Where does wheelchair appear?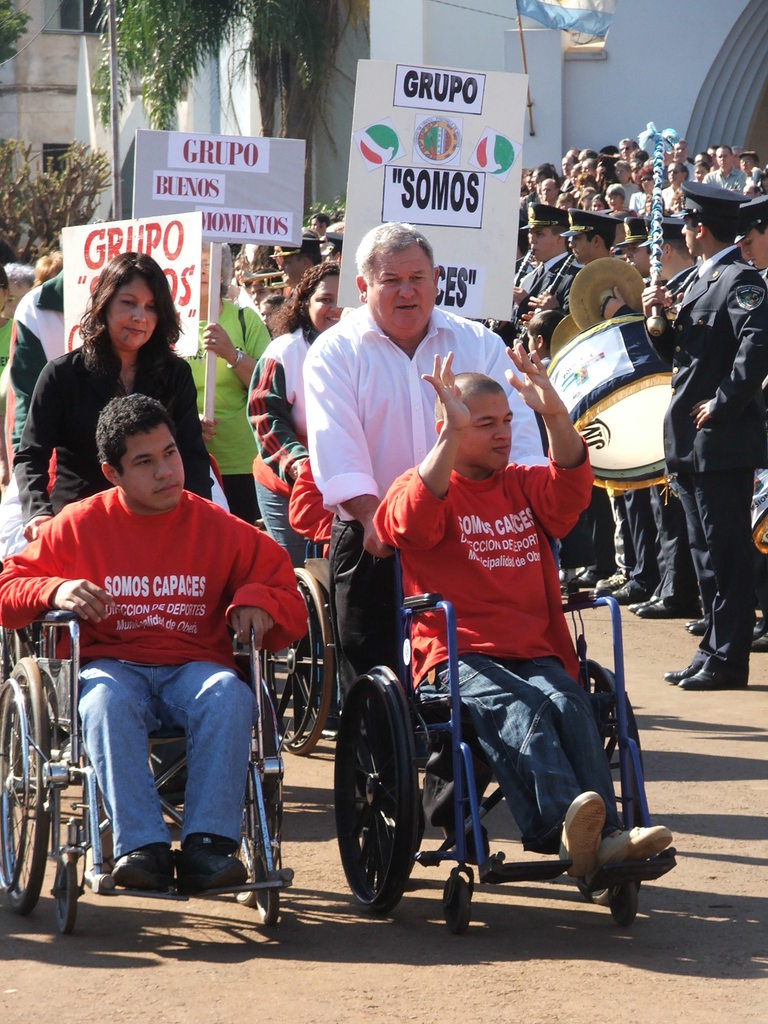
Appears at l=340, t=542, r=669, b=939.
